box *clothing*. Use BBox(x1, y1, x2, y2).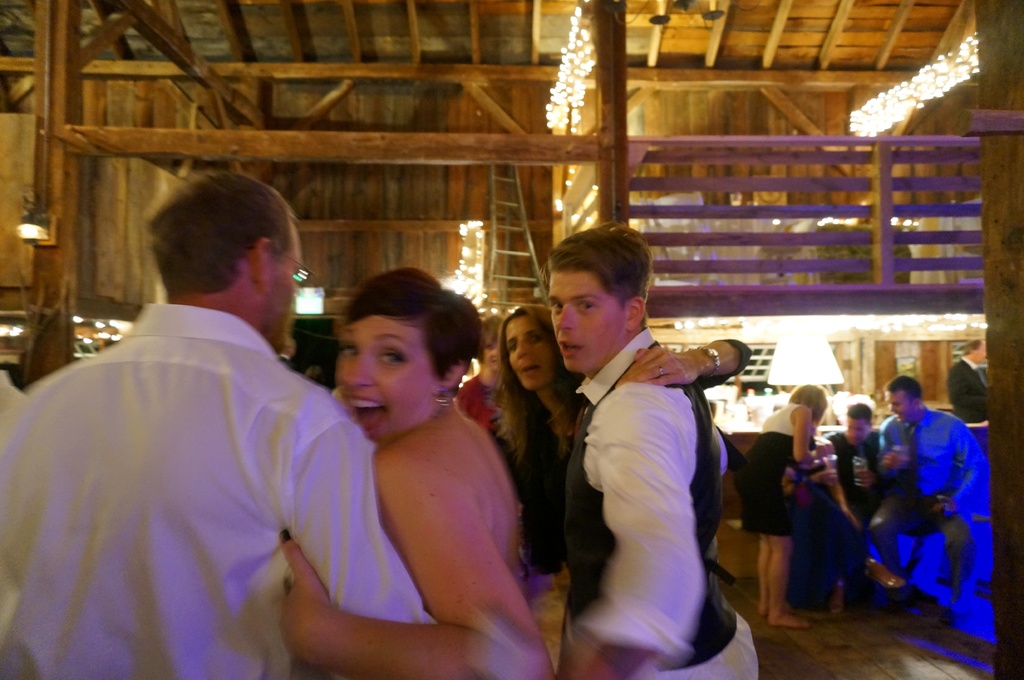
BBox(877, 415, 975, 569).
